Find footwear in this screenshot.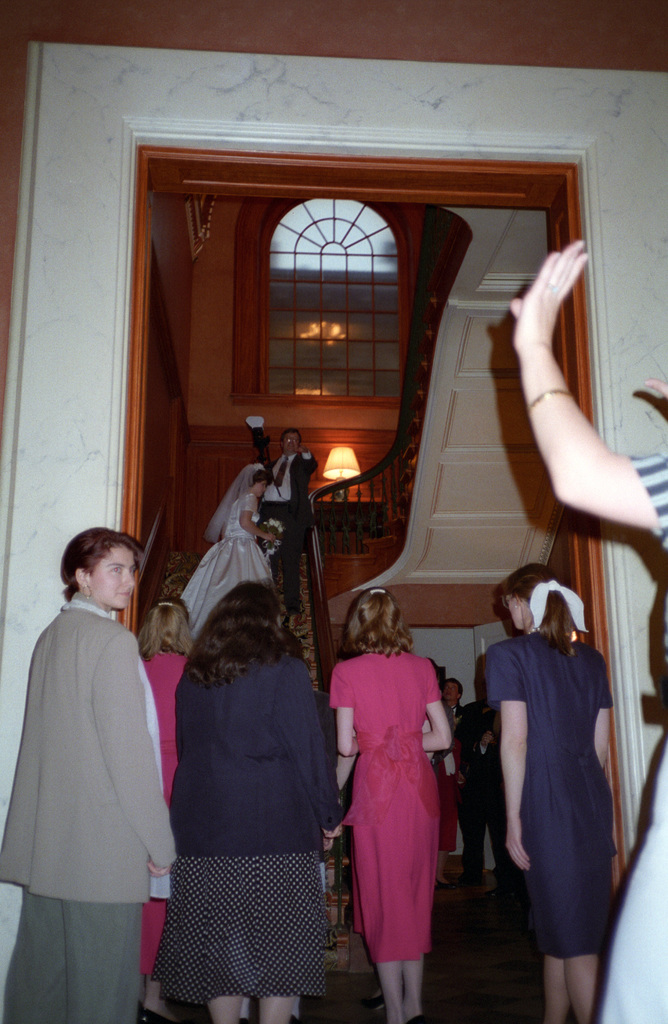
The bounding box for footwear is box(488, 886, 516, 900).
